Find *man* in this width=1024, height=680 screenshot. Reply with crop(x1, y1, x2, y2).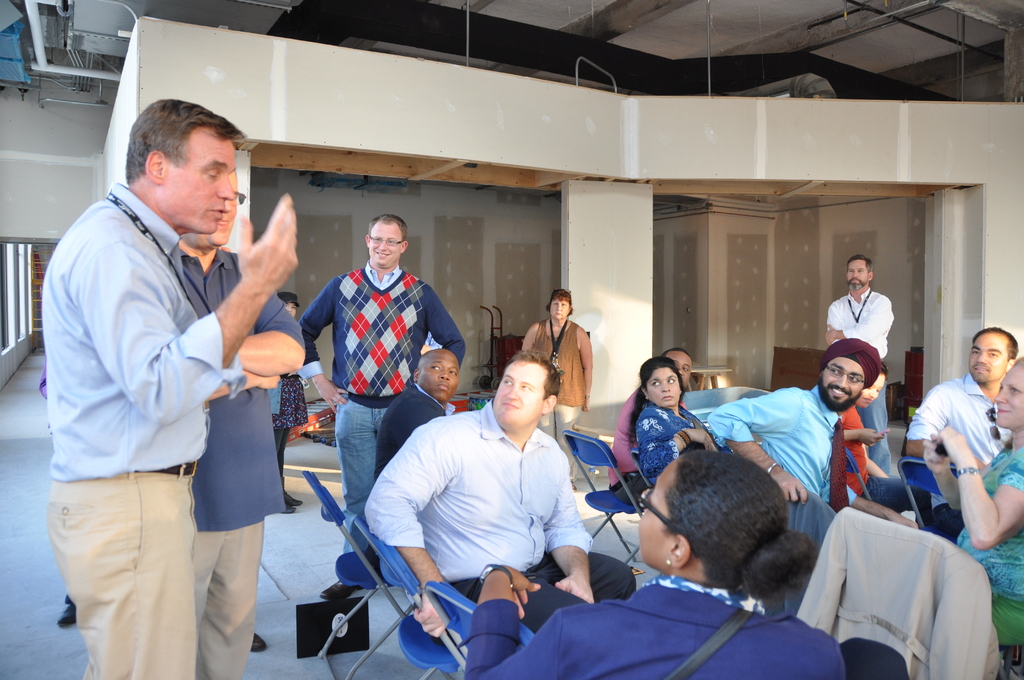
crop(708, 338, 918, 528).
